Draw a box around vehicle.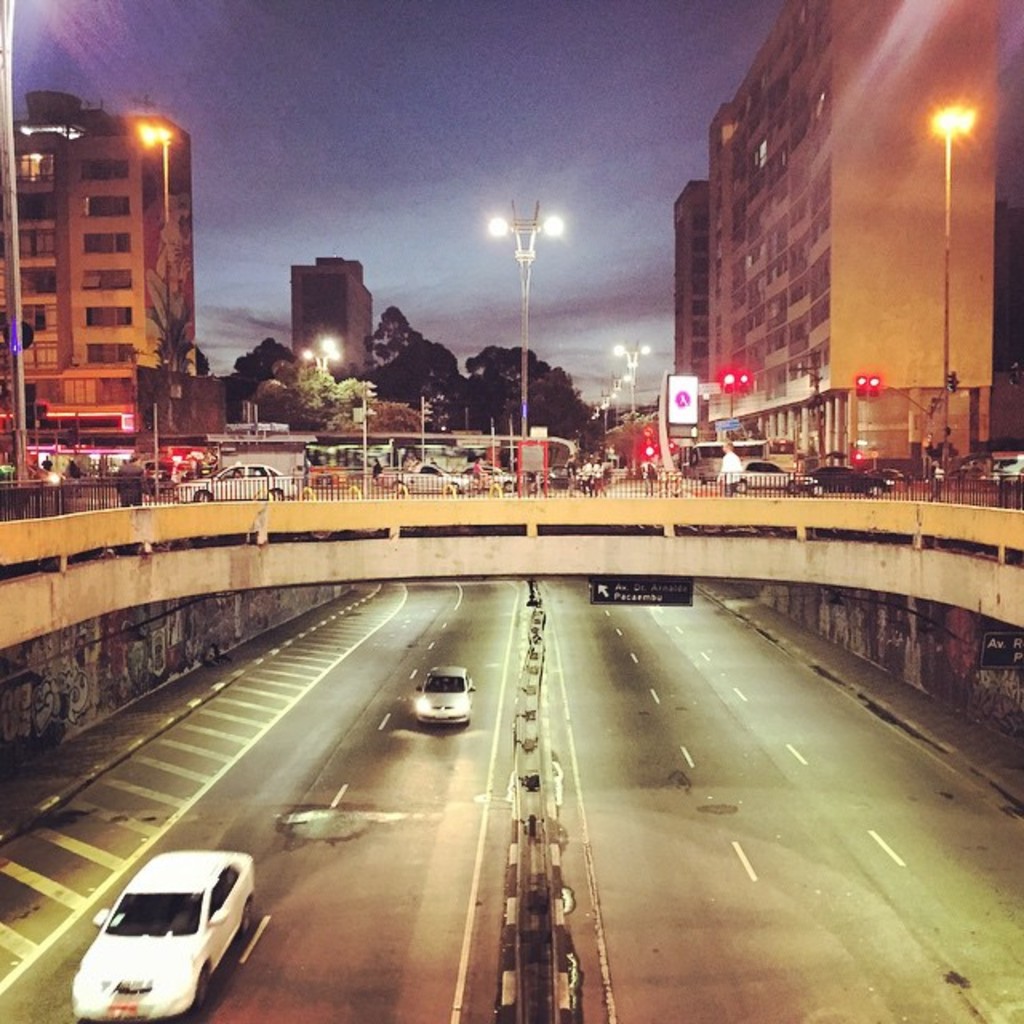
x1=419 y1=664 x2=478 y2=722.
